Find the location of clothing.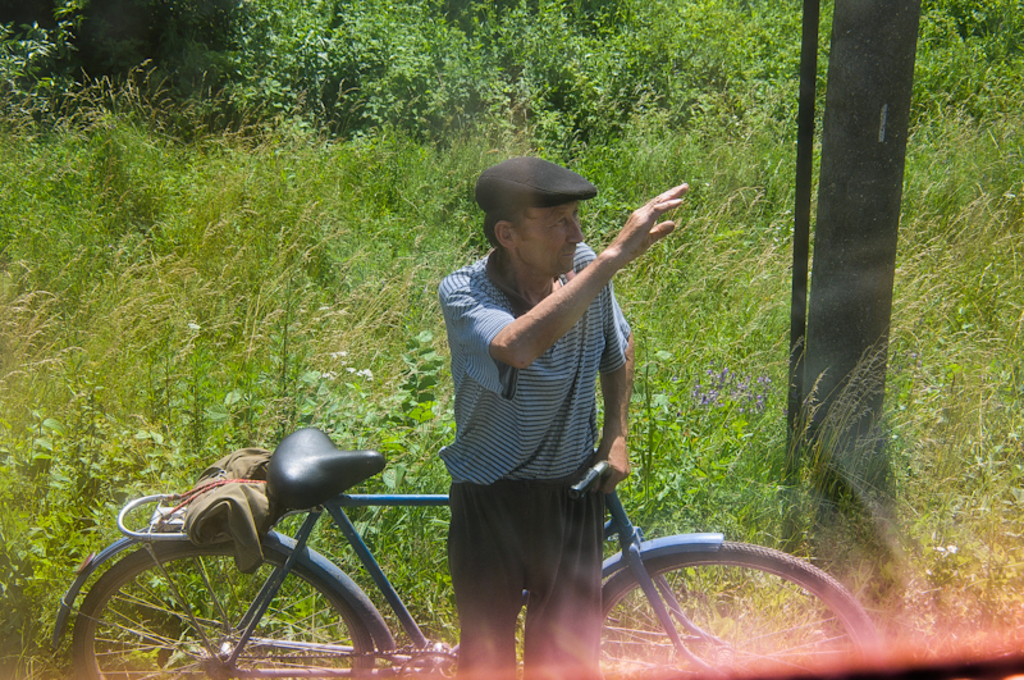
Location: rect(413, 197, 623, 643).
